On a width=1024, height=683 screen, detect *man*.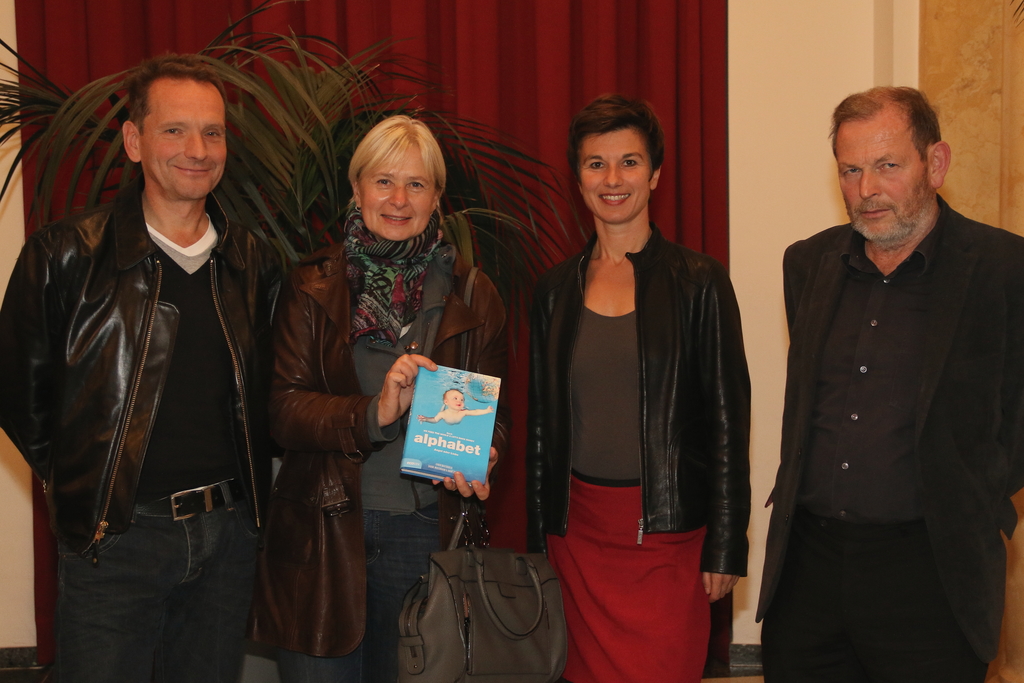
left=0, top=55, right=287, bottom=682.
